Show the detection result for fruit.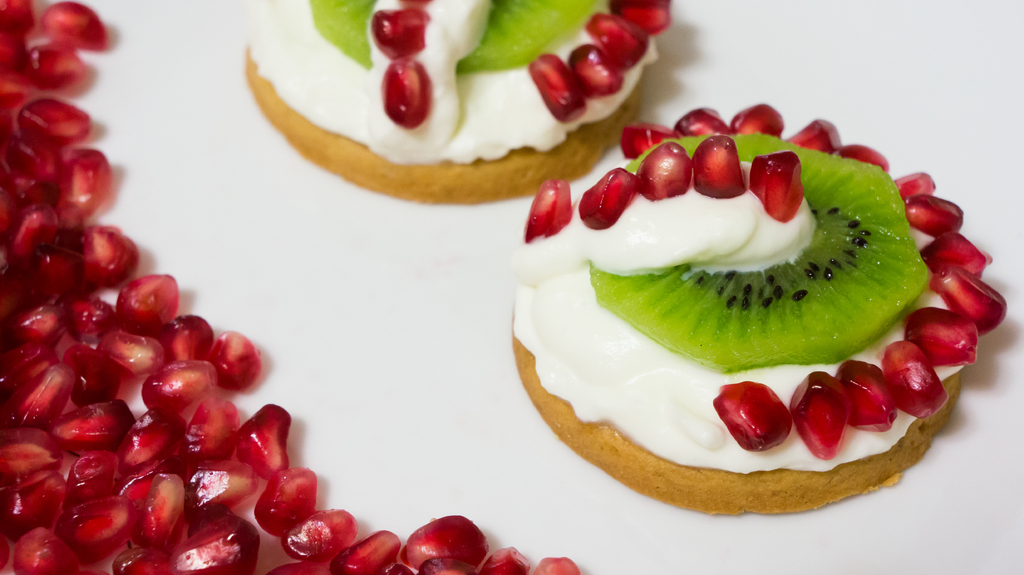
bbox=[584, 130, 930, 376].
